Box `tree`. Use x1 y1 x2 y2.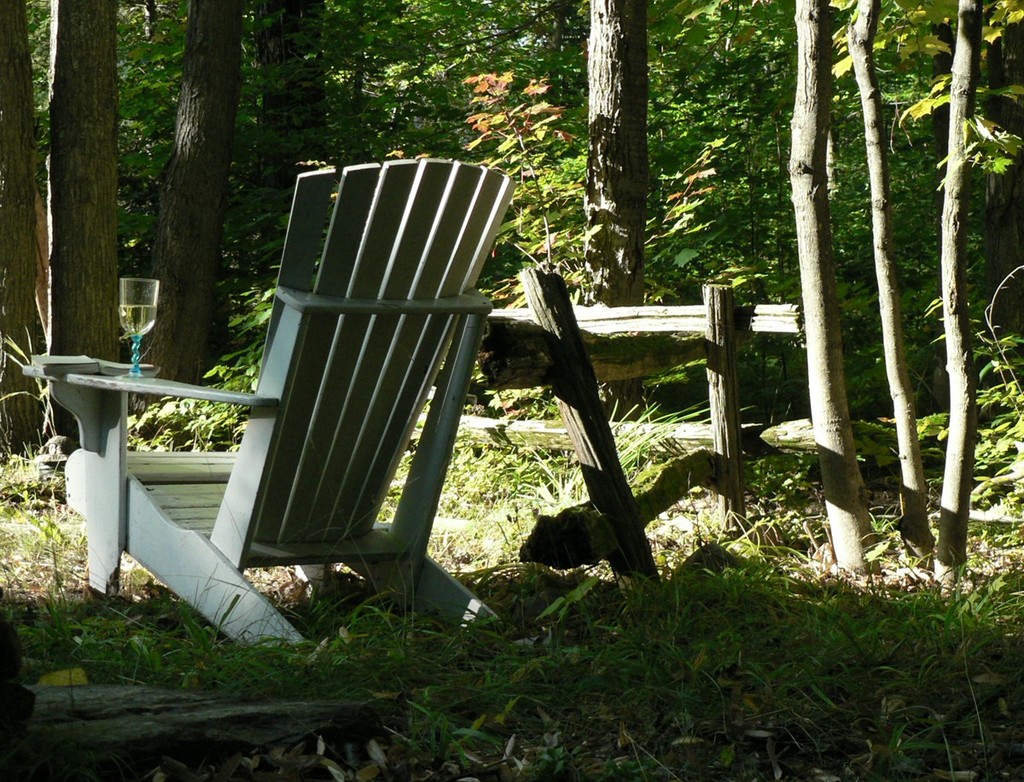
48 0 155 470.
